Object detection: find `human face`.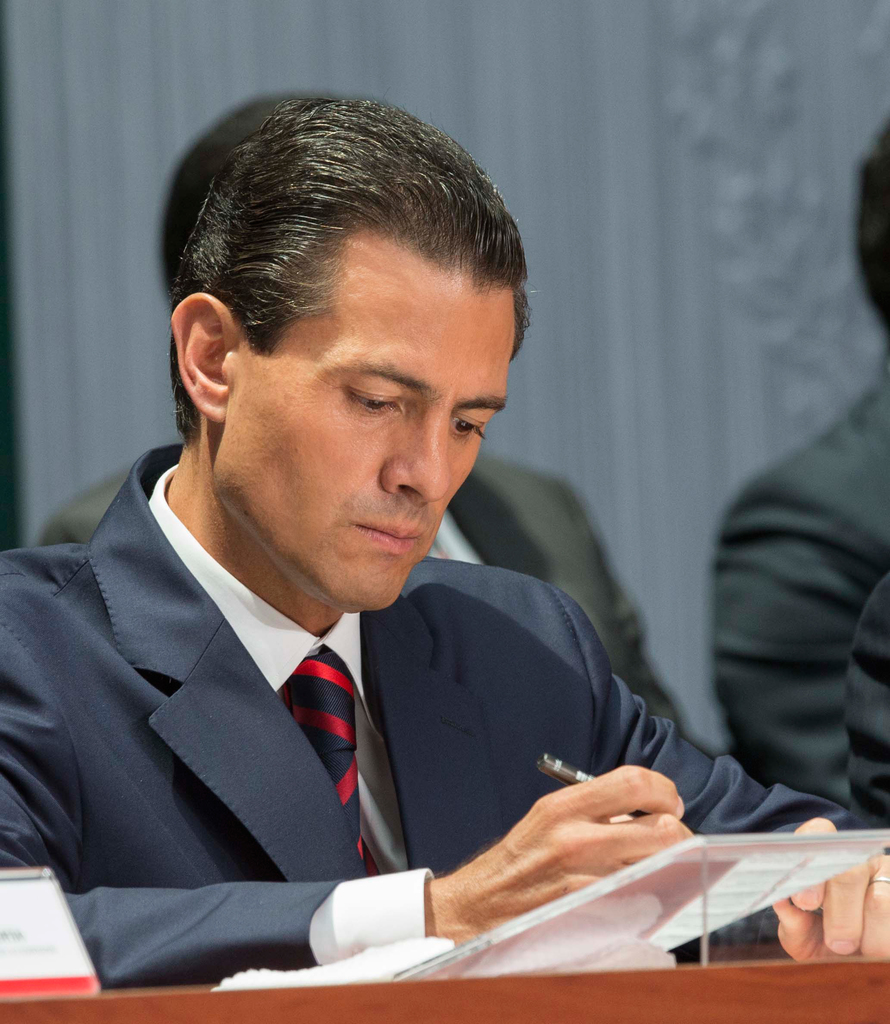
<region>209, 227, 512, 612</region>.
